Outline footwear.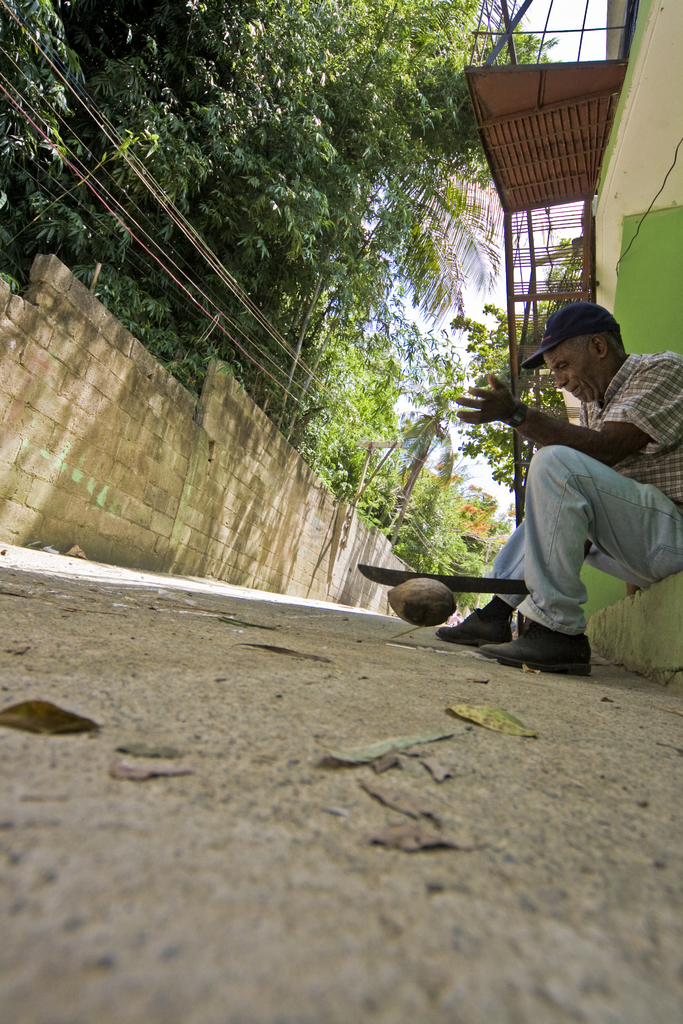
Outline: 482:631:587:676.
